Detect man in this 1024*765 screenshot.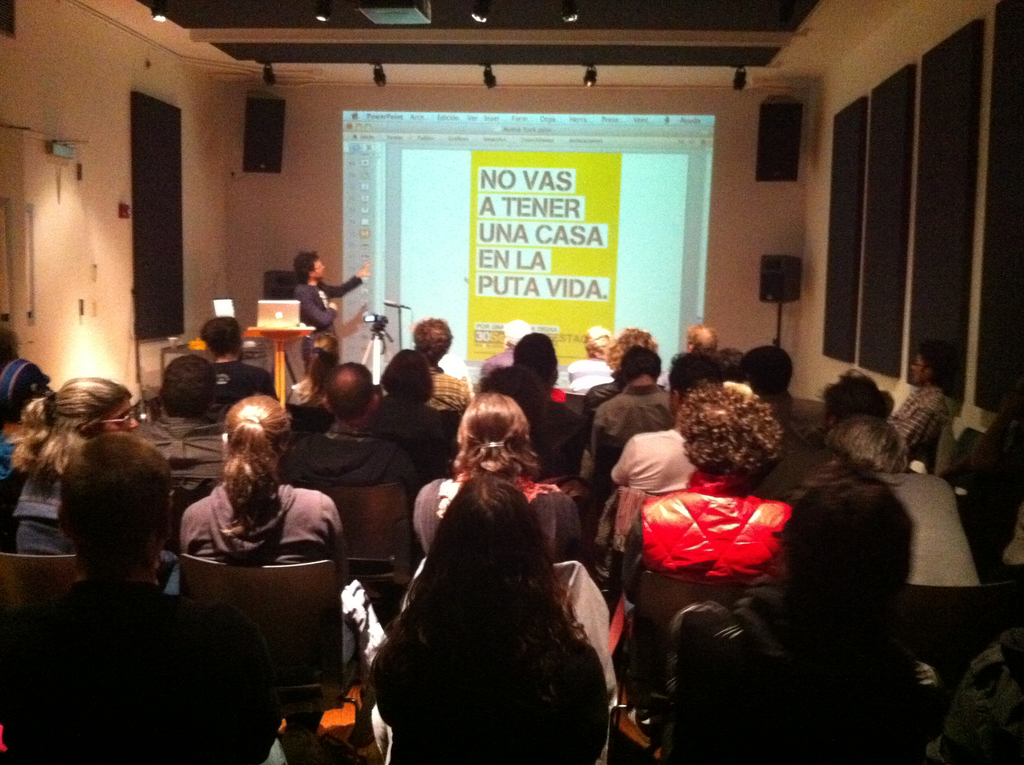
Detection: (415, 315, 468, 412).
